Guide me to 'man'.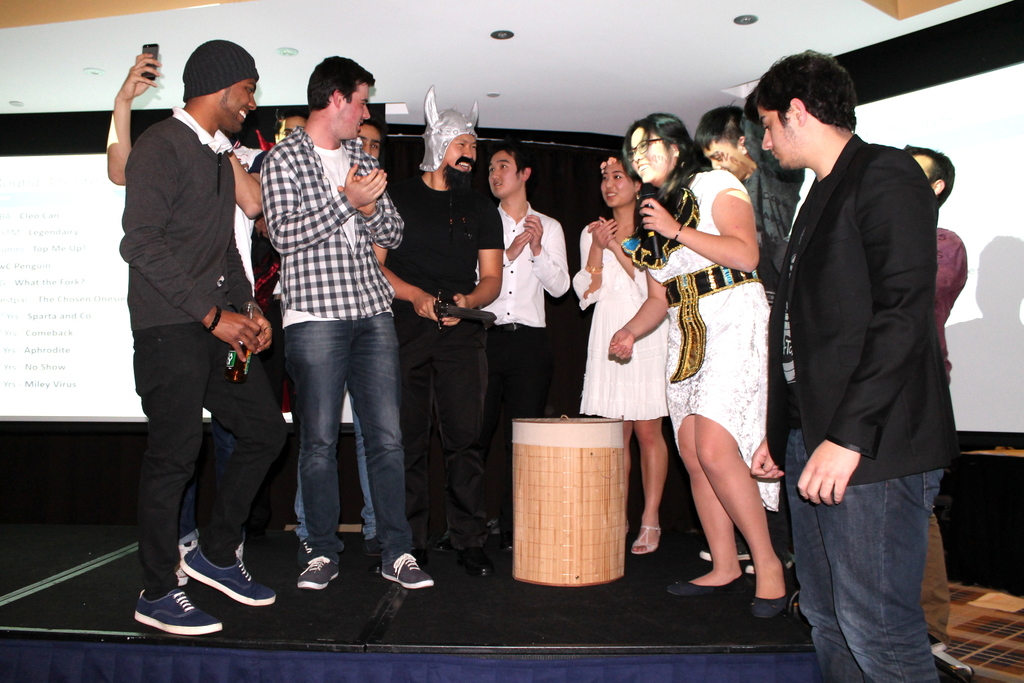
Guidance: bbox=[739, 45, 959, 682].
